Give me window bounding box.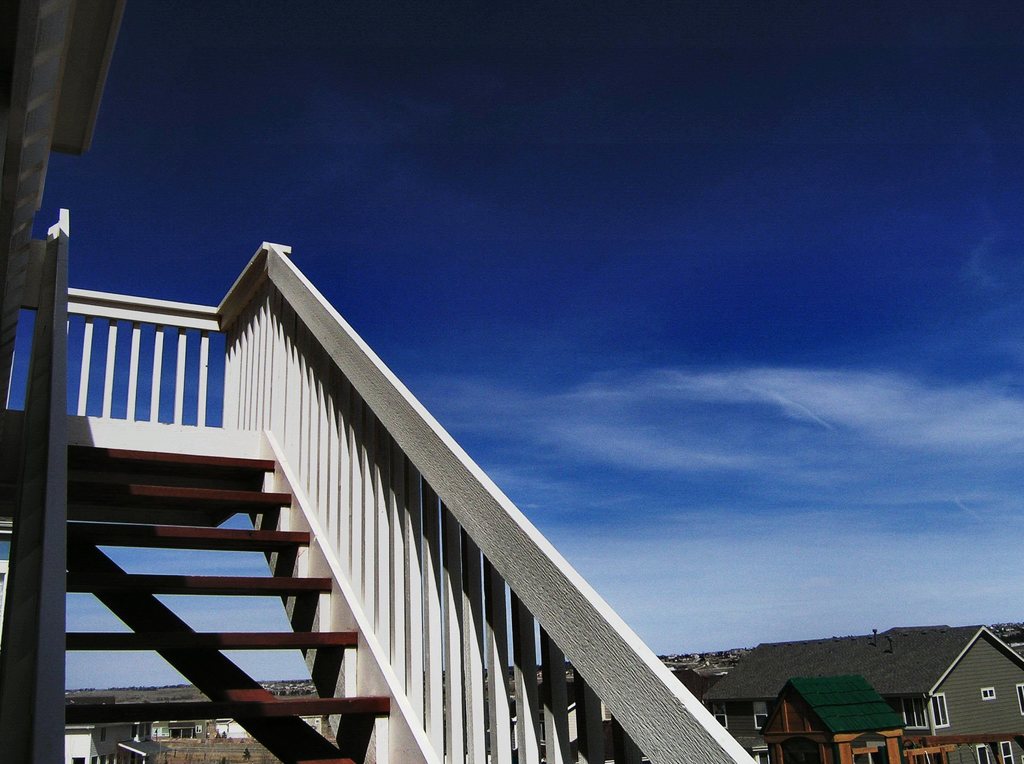
(x1=973, y1=740, x2=993, y2=763).
